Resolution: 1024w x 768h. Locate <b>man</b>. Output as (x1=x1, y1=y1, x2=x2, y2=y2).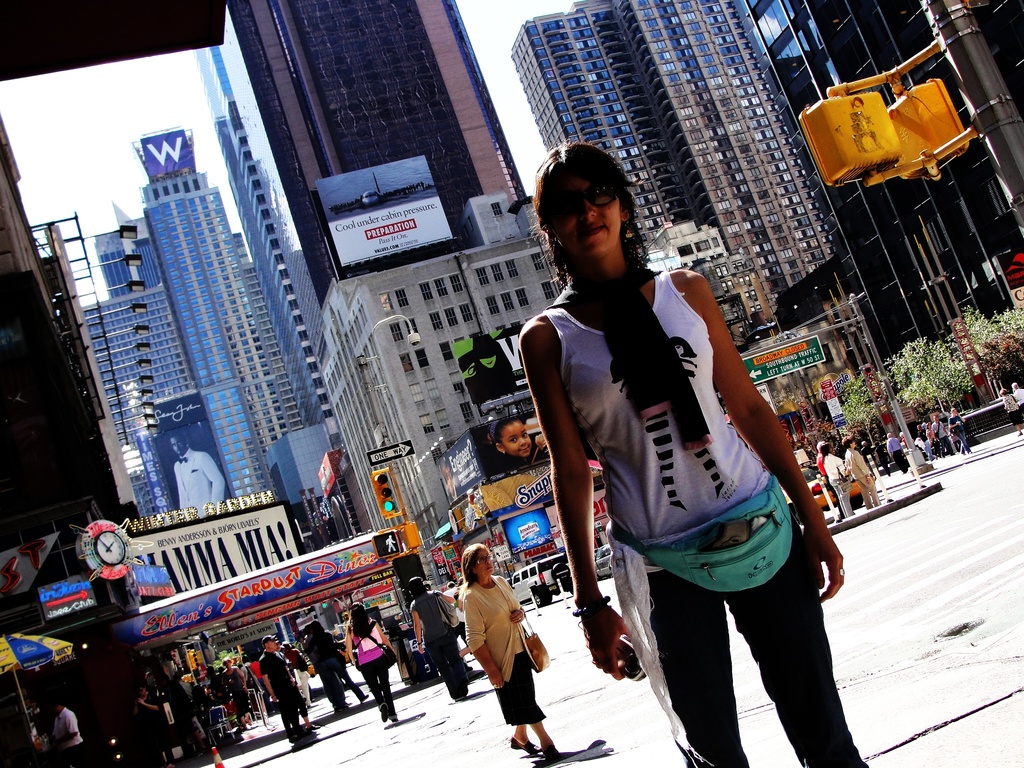
(x1=932, y1=414, x2=956, y2=458).
